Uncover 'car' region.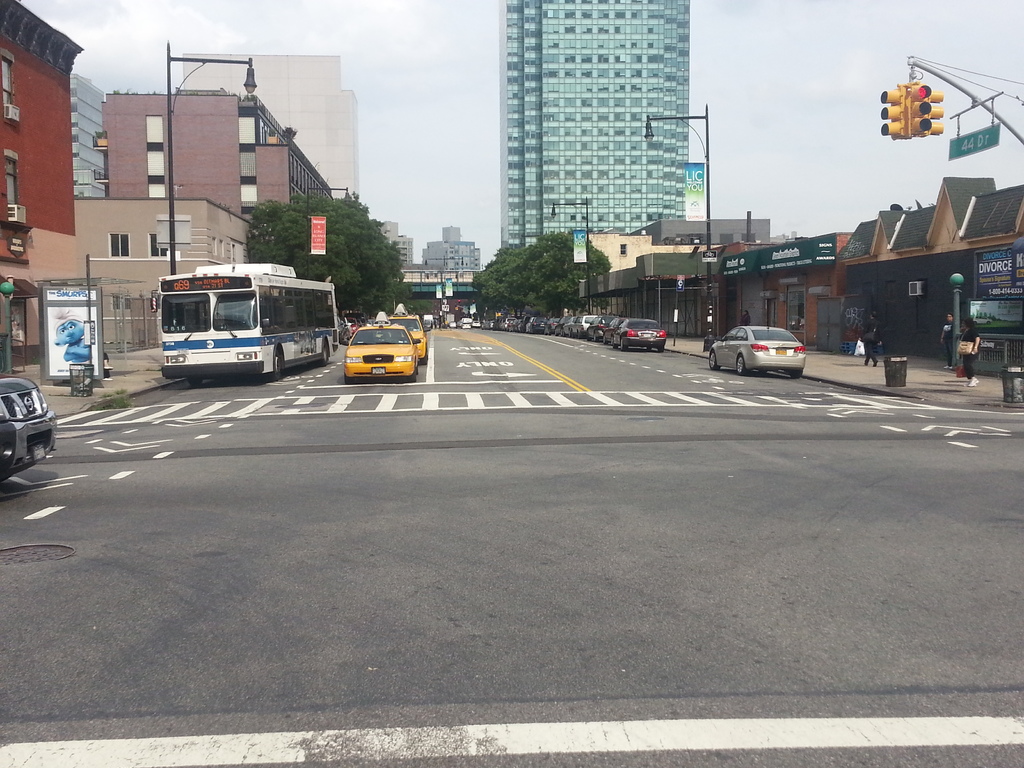
Uncovered: <region>0, 372, 56, 483</region>.
